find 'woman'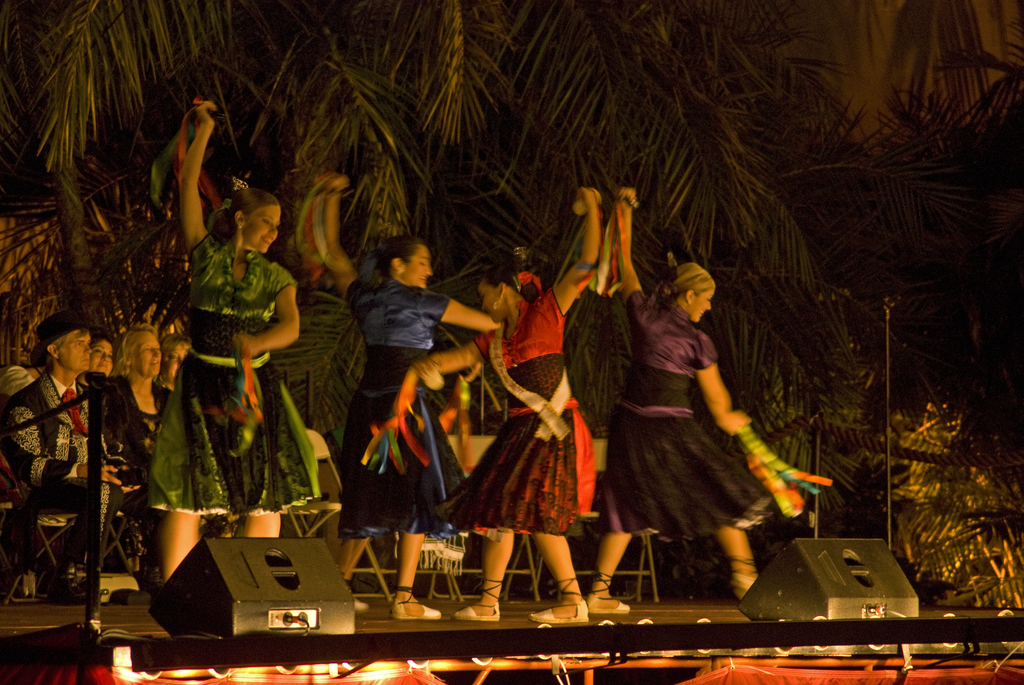
159, 335, 200, 398
